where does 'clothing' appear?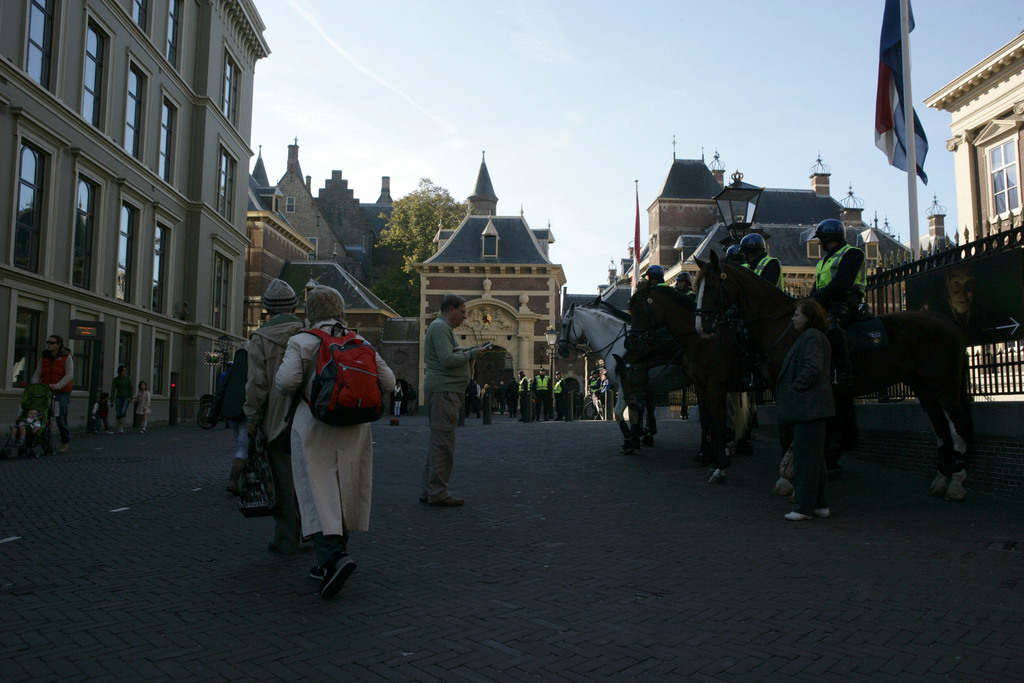
Appears at <box>804,240,868,336</box>.
